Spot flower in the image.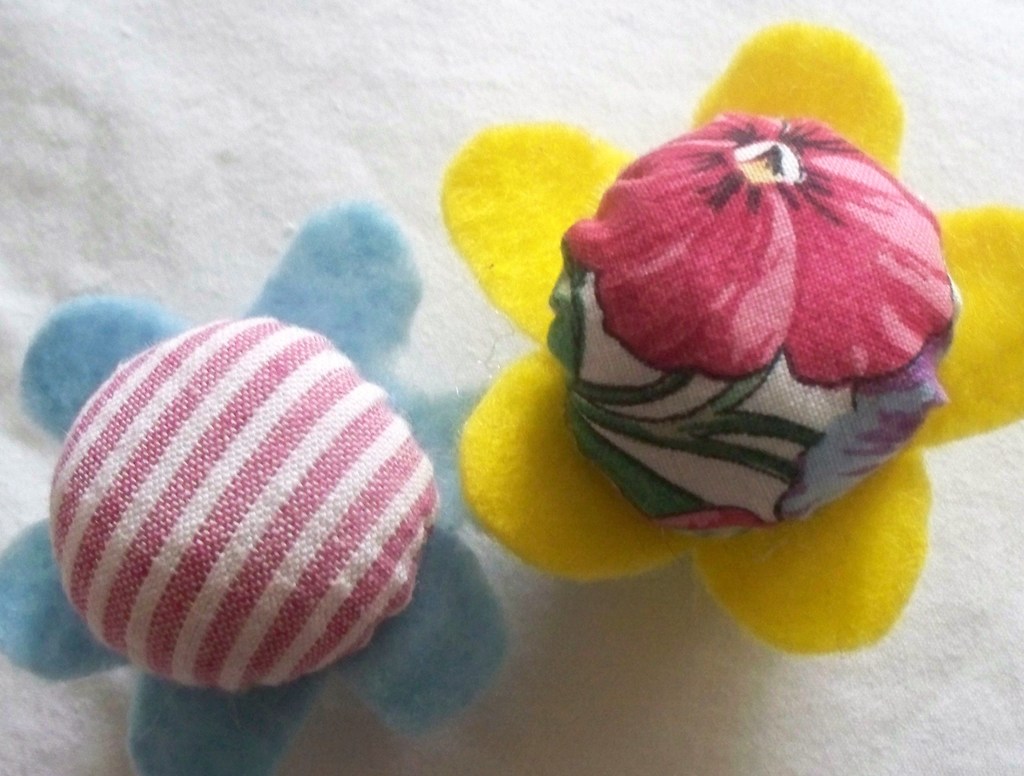
flower found at 442,28,1023,654.
